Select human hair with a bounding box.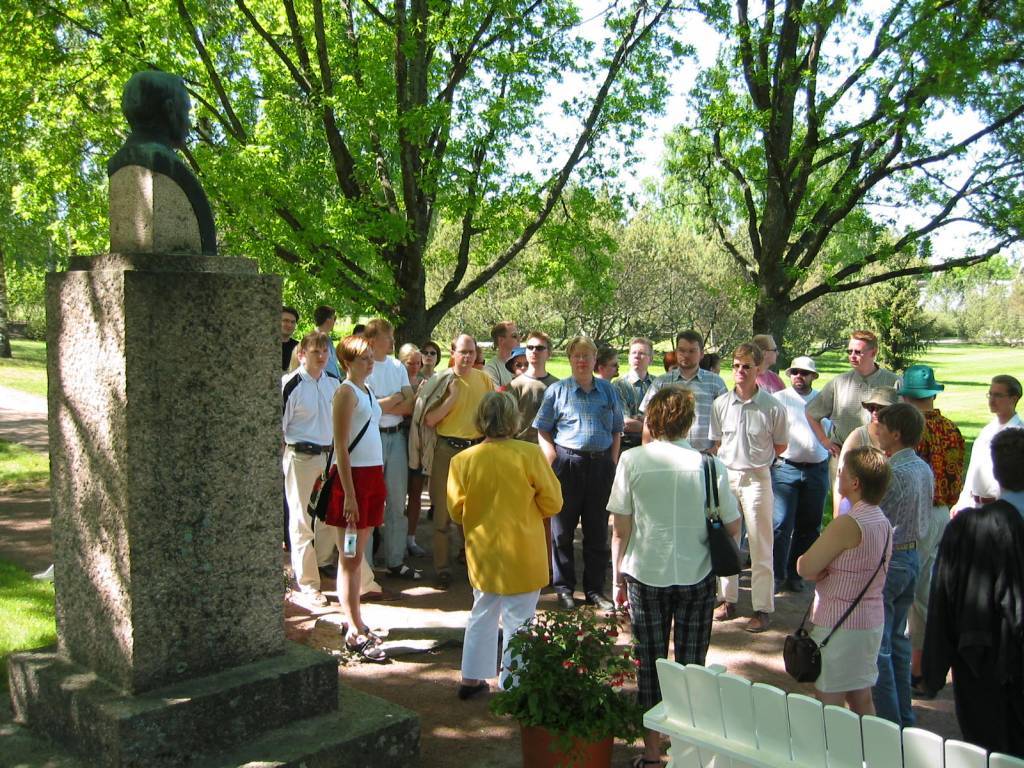
l=664, t=354, r=678, b=371.
